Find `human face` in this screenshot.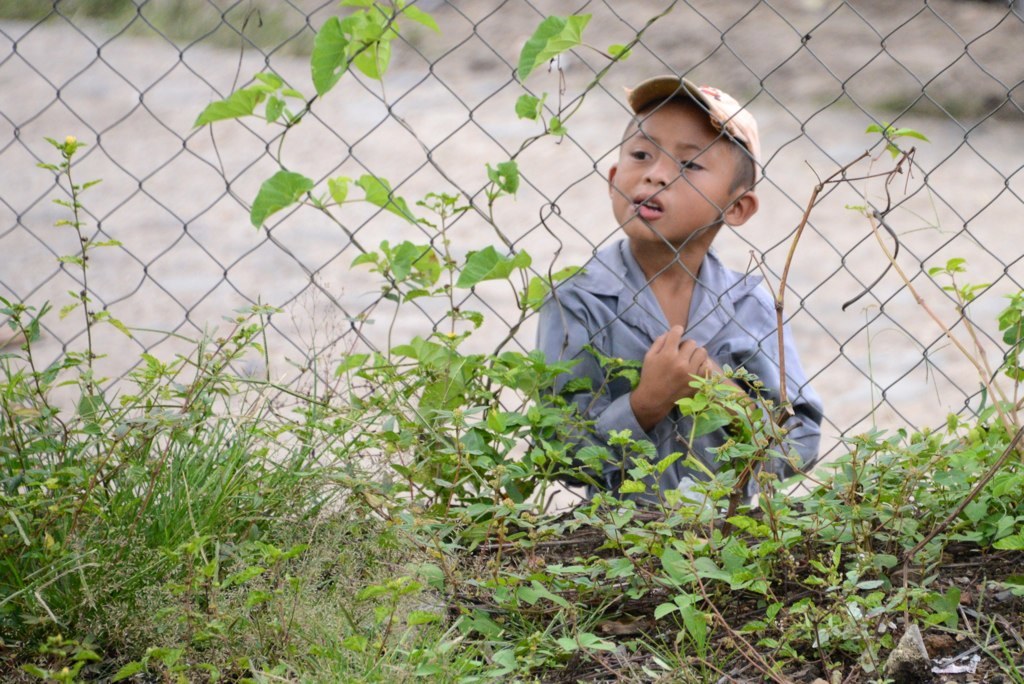
The bounding box for `human face` is <bbox>610, 106, 738, 246</bbox>.
